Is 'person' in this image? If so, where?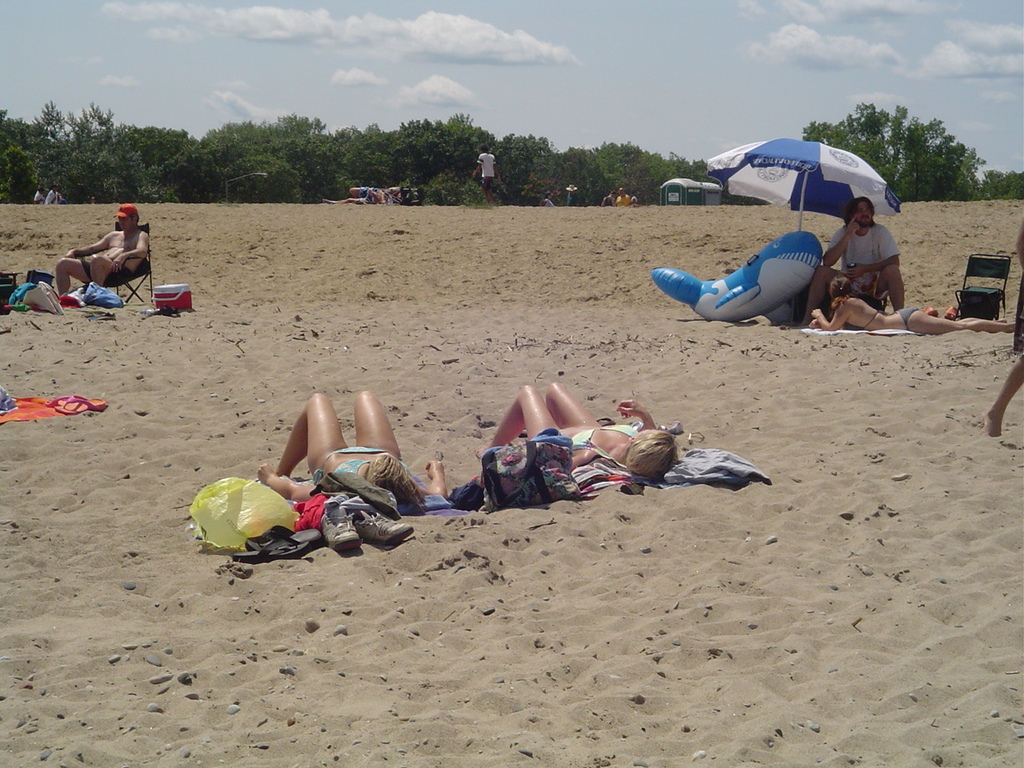
Yes, at Rect(258, 387, 447, 510).
